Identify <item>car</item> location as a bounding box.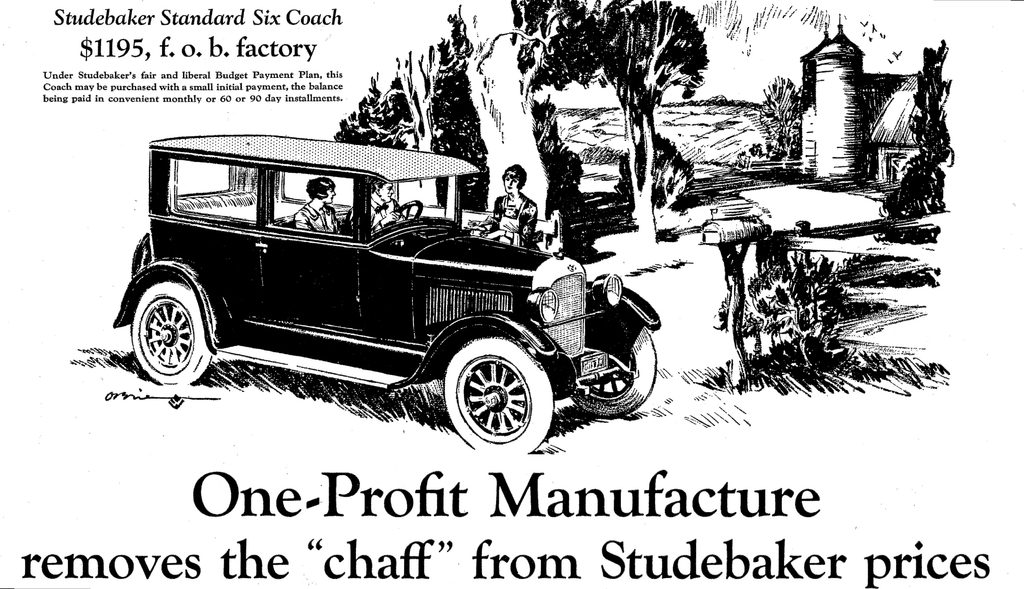
<region>113, 134, 657, 458</region>.
